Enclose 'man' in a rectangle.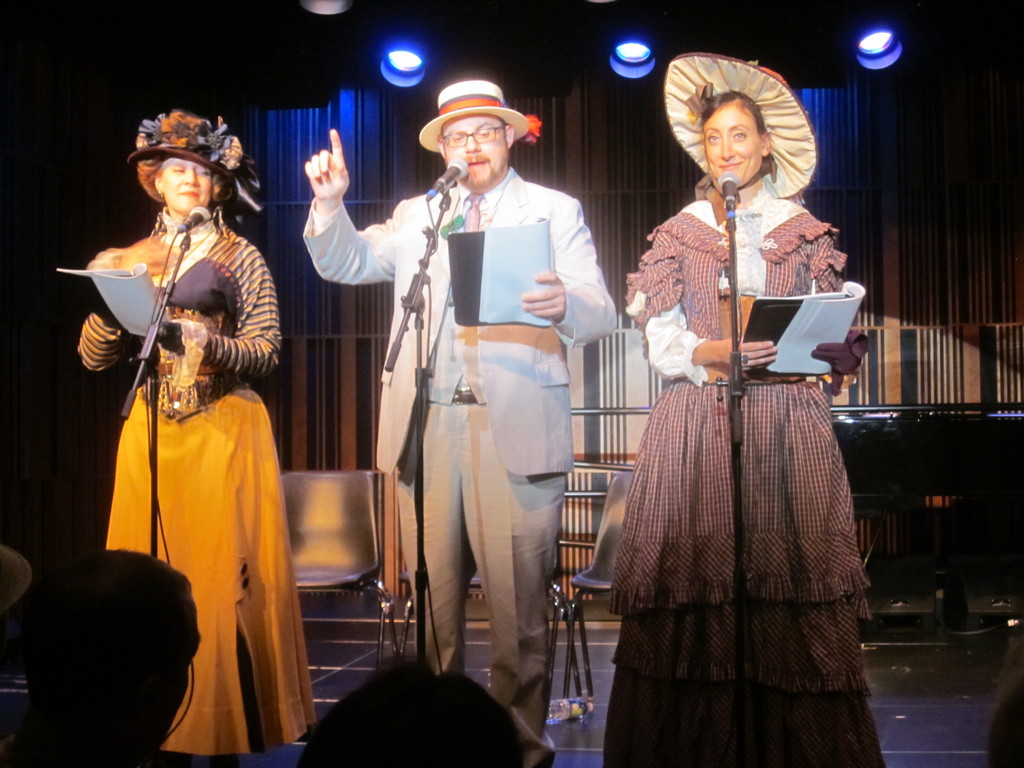
detection(339, 103, 597, 690).
